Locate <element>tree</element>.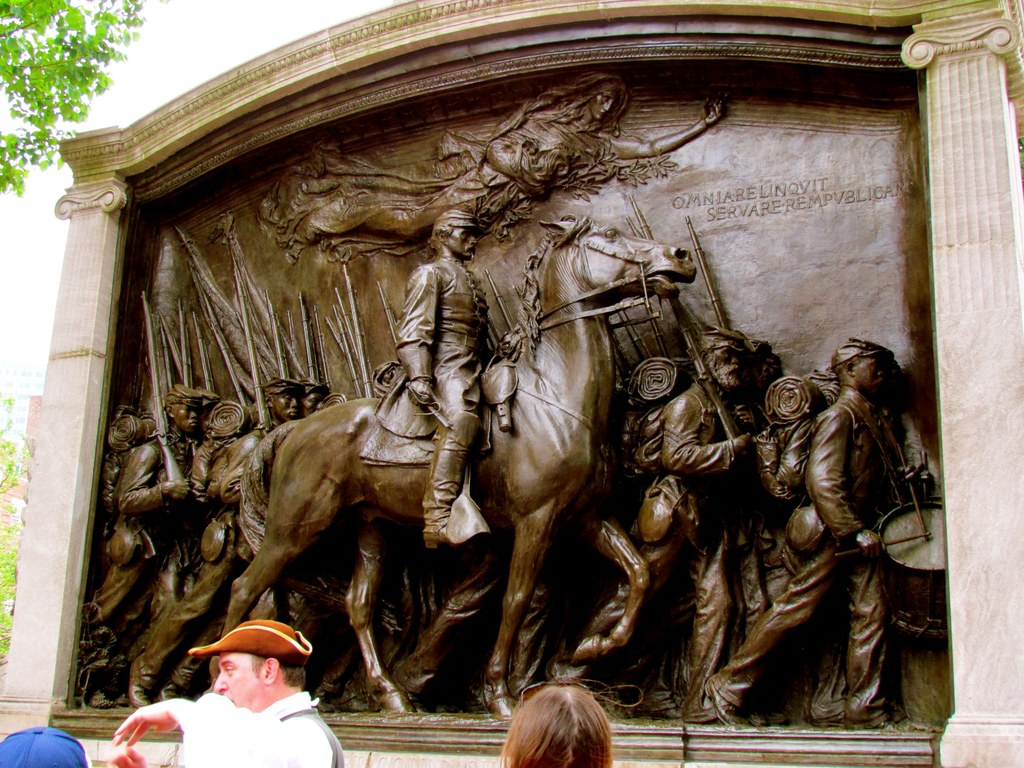
Bounding box: BBox(0, 0, 166, 198).
